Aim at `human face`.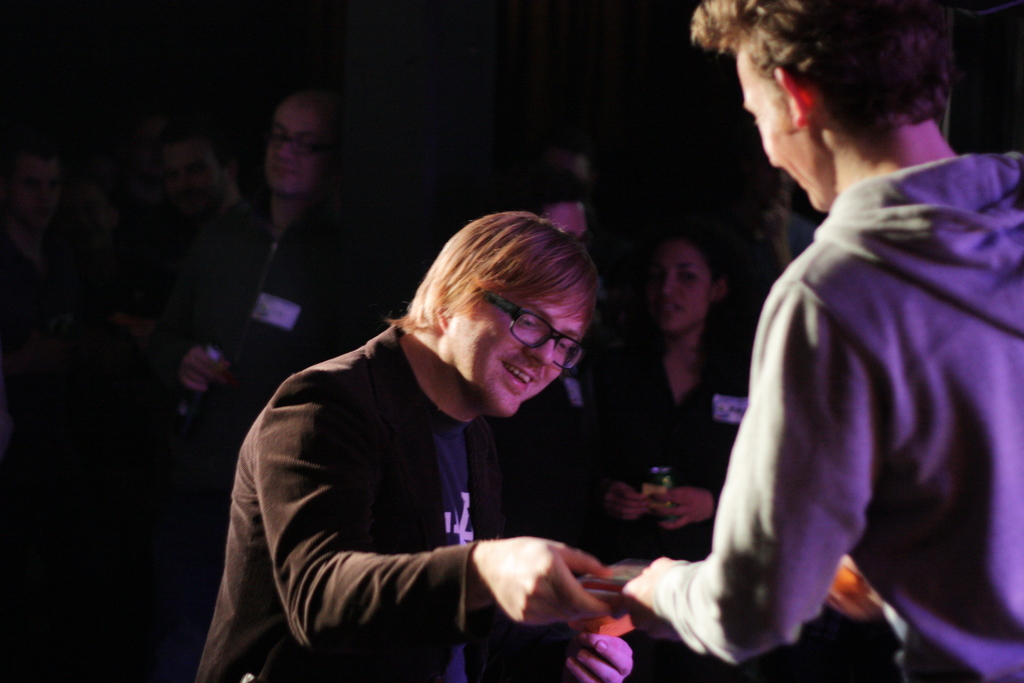
Aimed at [left=739, top=54, right=833, bottom=215].
